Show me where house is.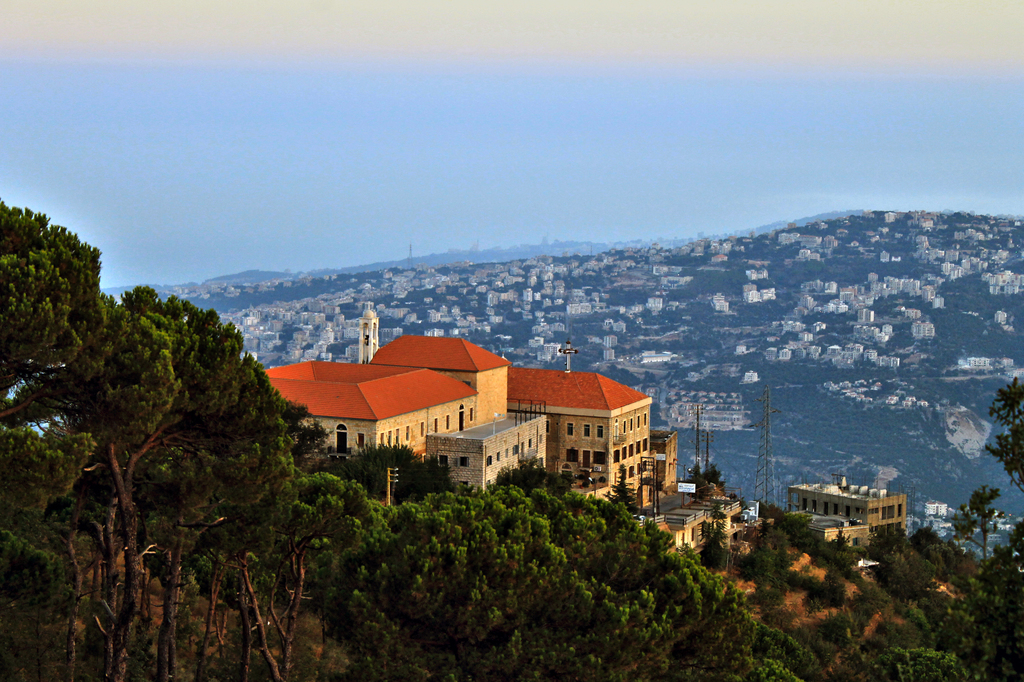
house is at (x1=653, y1=424, x2=678, y2=489).
